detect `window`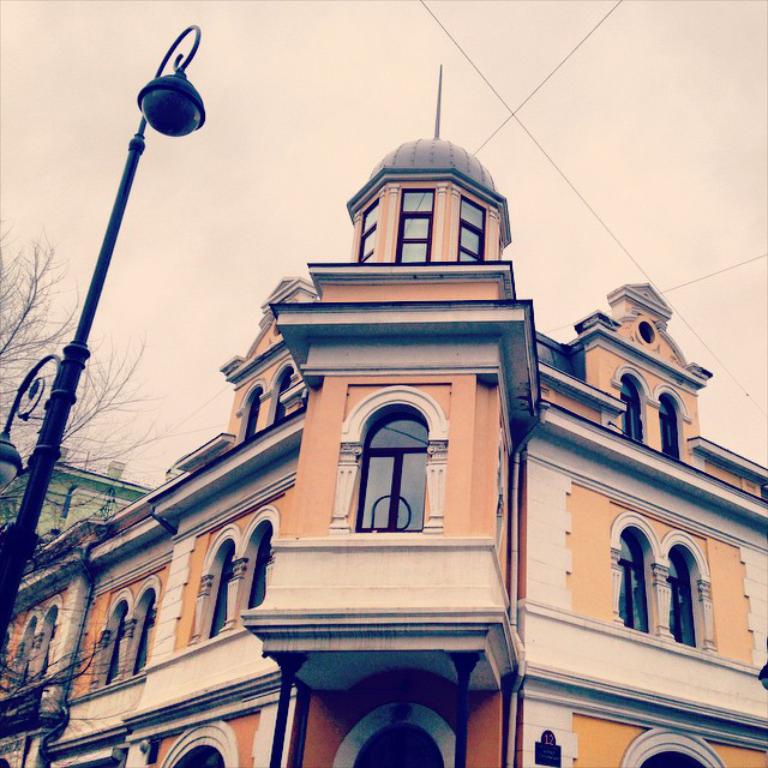
BBox(456, 194, 492, 268)
